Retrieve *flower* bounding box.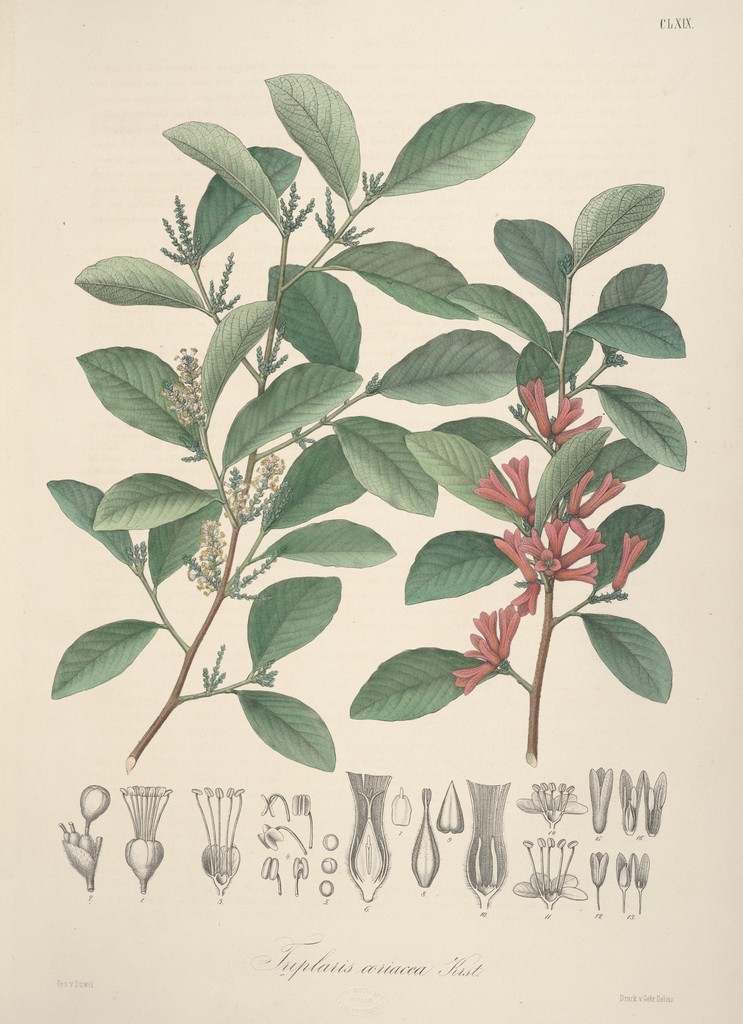
Bounding box: box=[514, 836, 583, 910].
